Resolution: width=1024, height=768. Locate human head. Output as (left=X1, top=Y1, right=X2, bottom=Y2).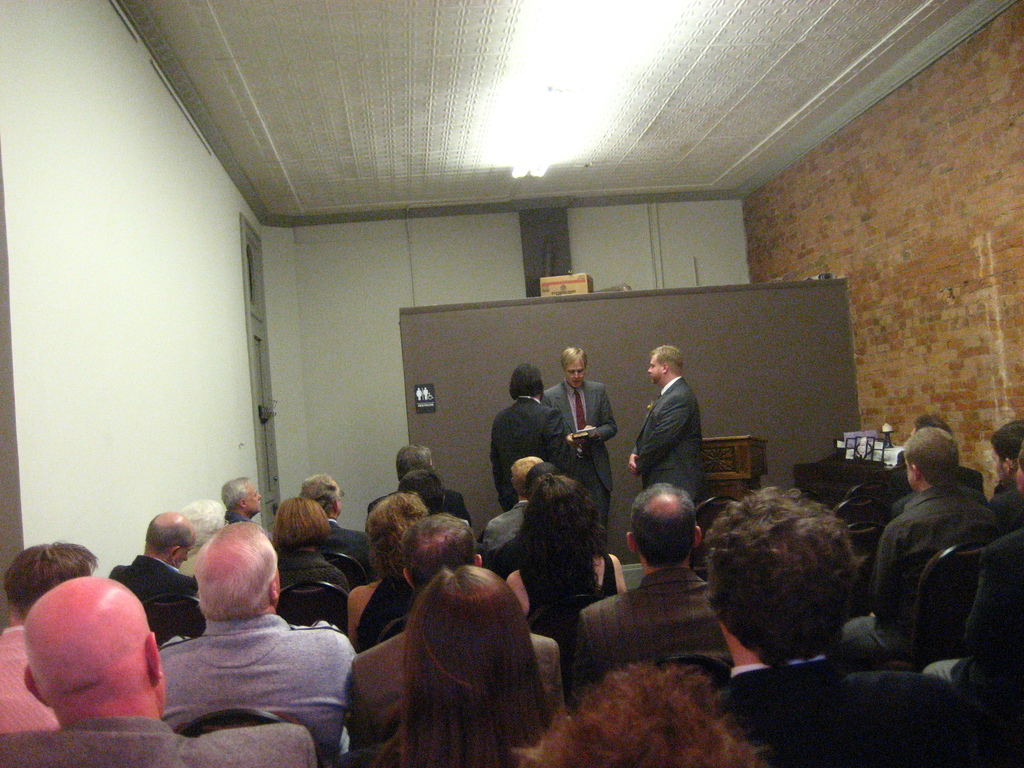
(left=303, top=472, right=340, bottom=513).
